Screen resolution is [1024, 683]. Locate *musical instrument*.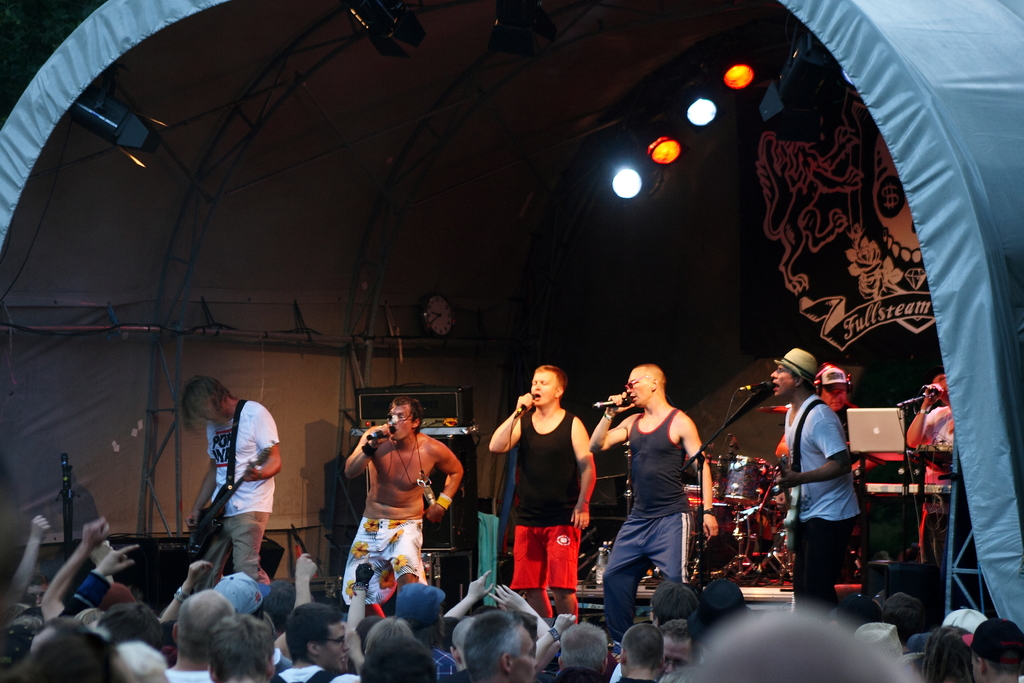
bbox(714, 449, 776, 509).
